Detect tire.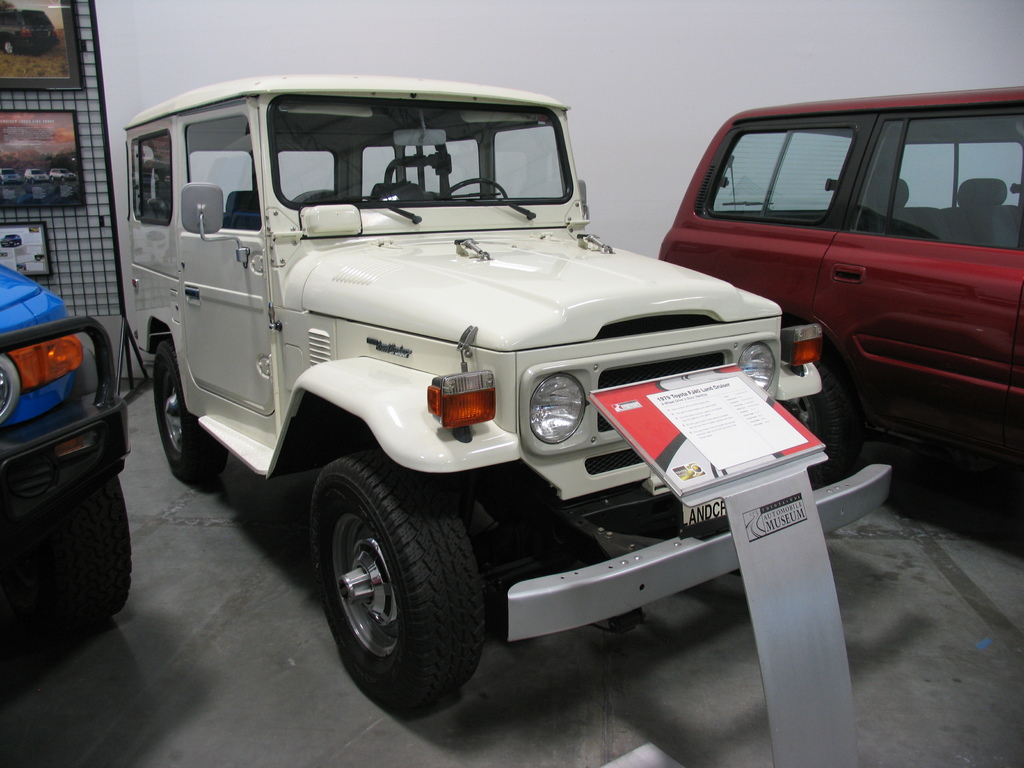
Detected at <bbox>4, 40, 14, 55</bbox>.
